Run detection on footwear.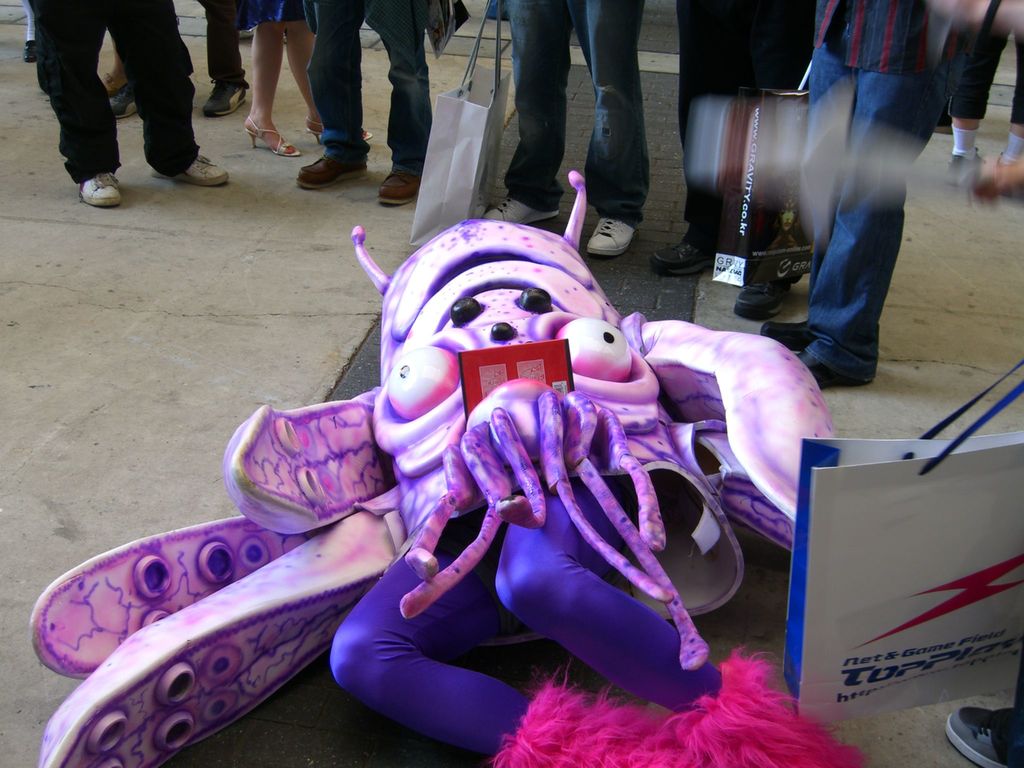
Result: (x1=306, y1=118, x2=369, y2=147).
